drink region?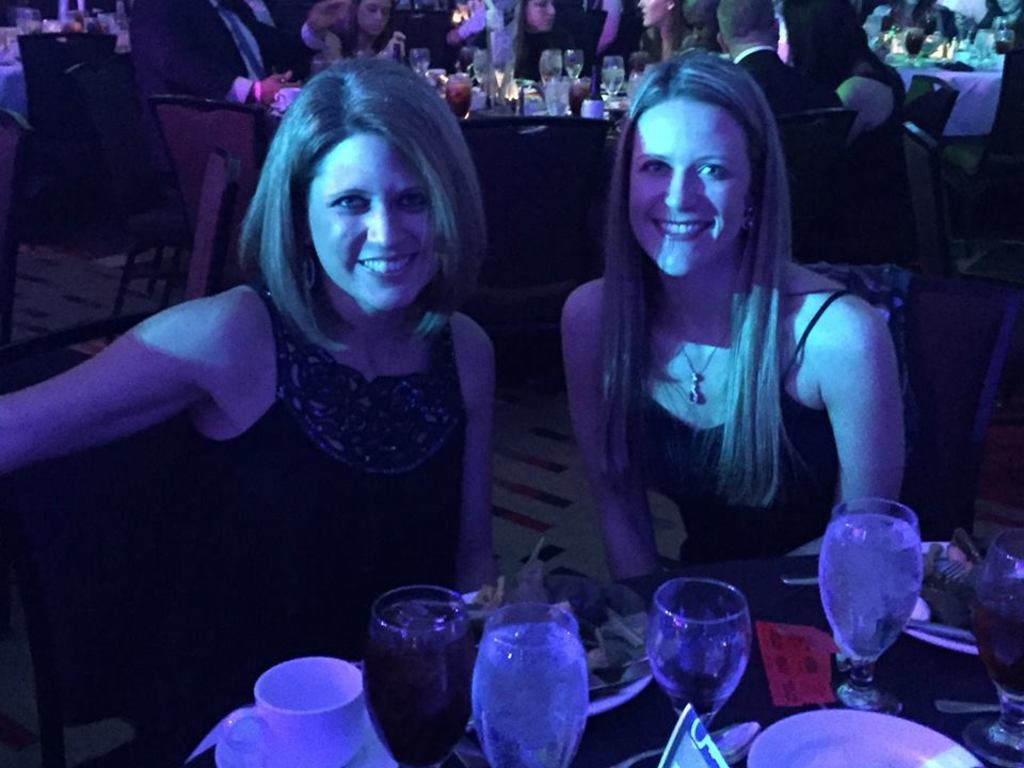
(969, 526, 1022, 705)
